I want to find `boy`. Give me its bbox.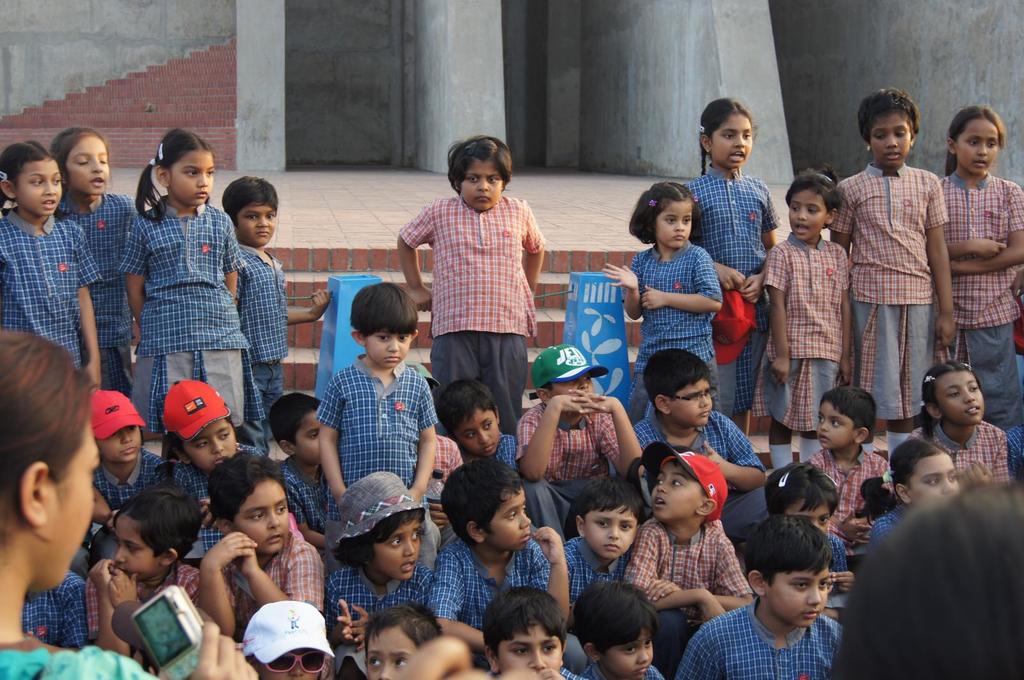
box(577, 588, 675, 679).
